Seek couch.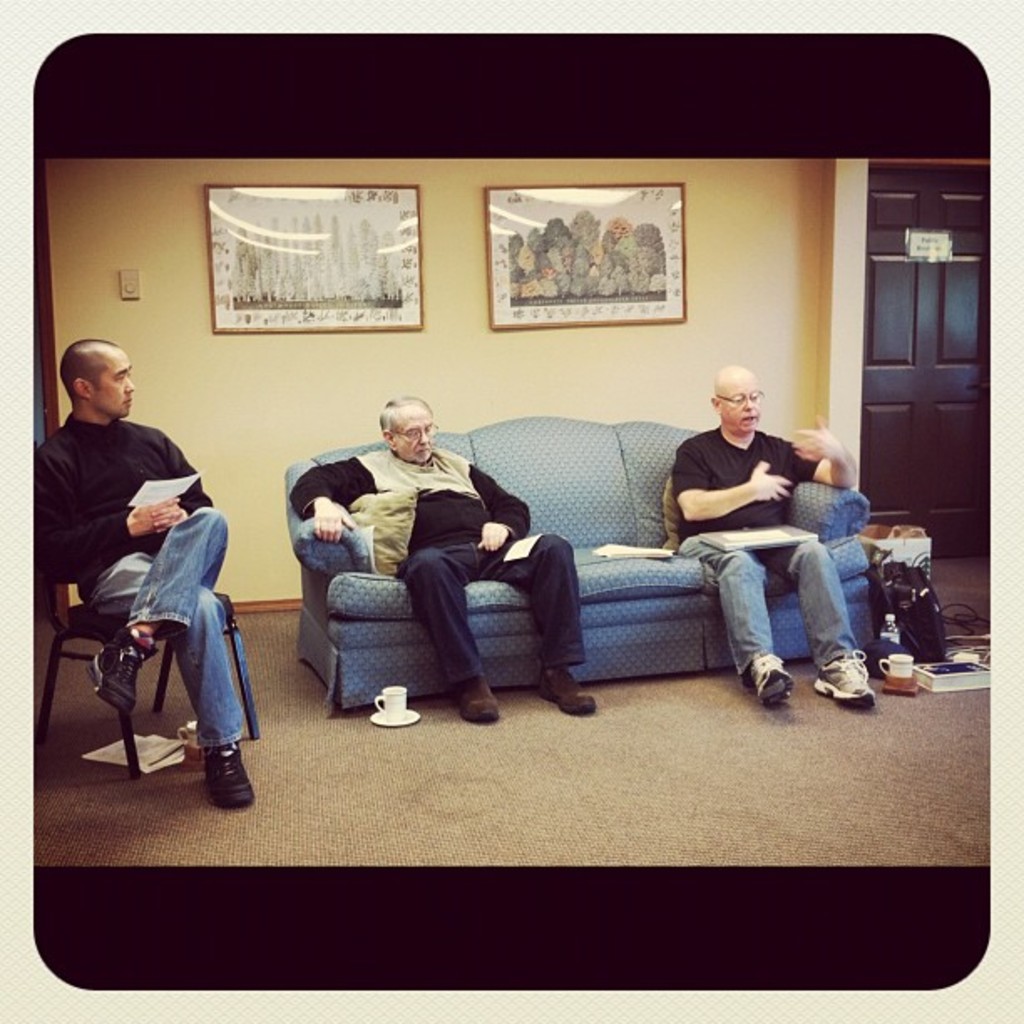
(left=281, top=417, right=877, bottom=708).
